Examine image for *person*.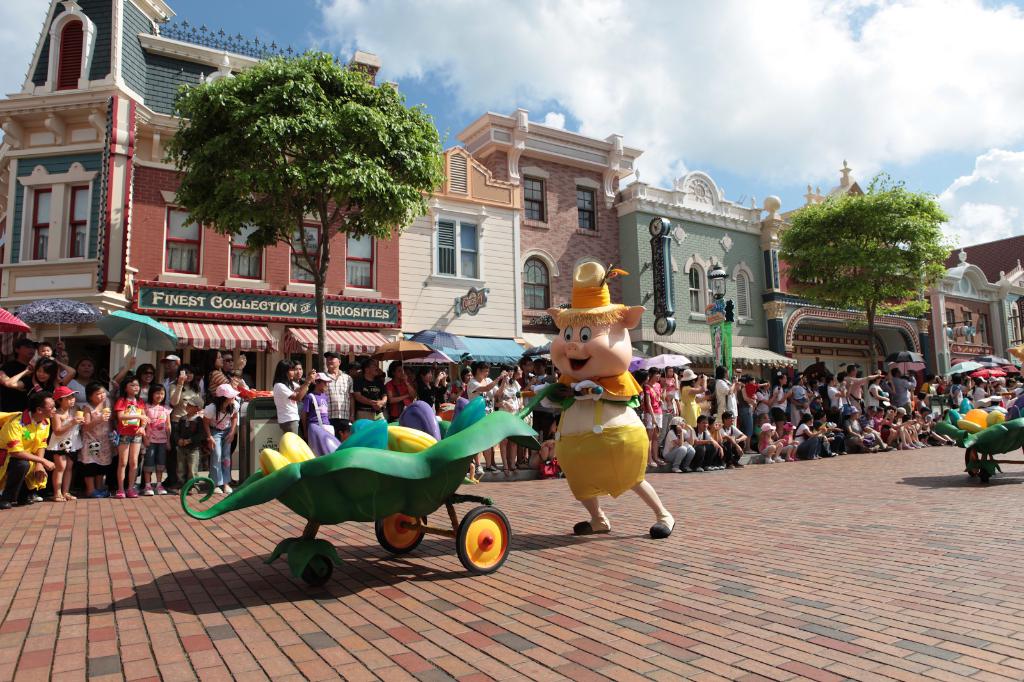
Examination result: [left=421, top=371, right=452, bottom=402].
